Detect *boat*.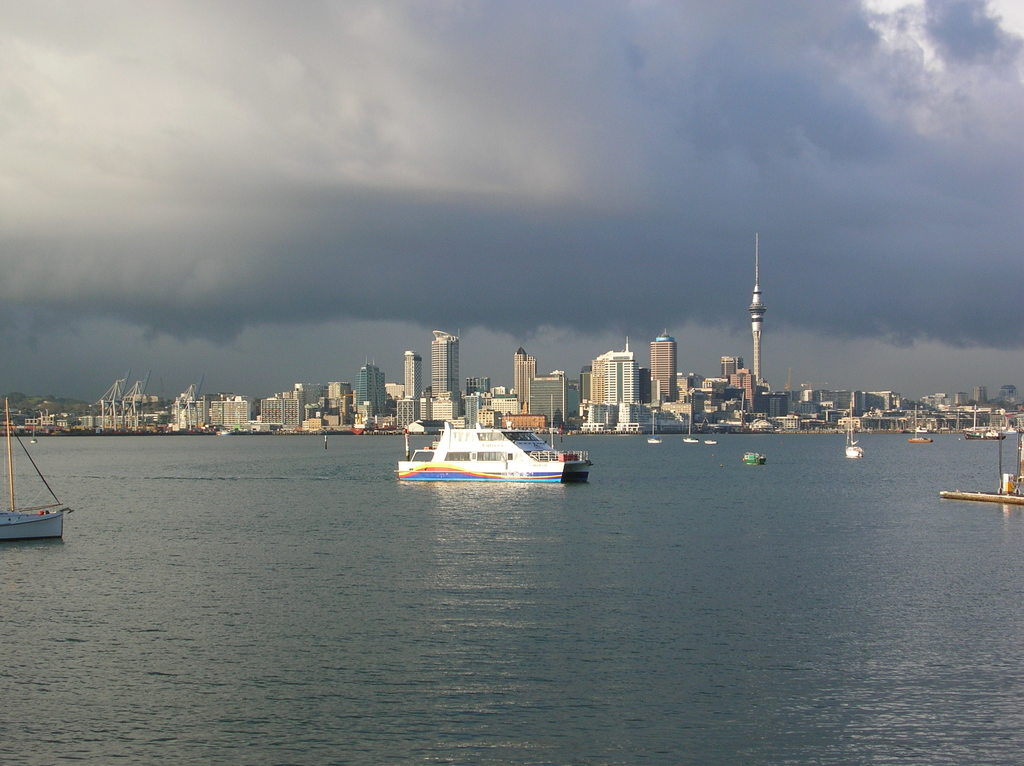
Detected at Rect(844, 402, 867, 461).
